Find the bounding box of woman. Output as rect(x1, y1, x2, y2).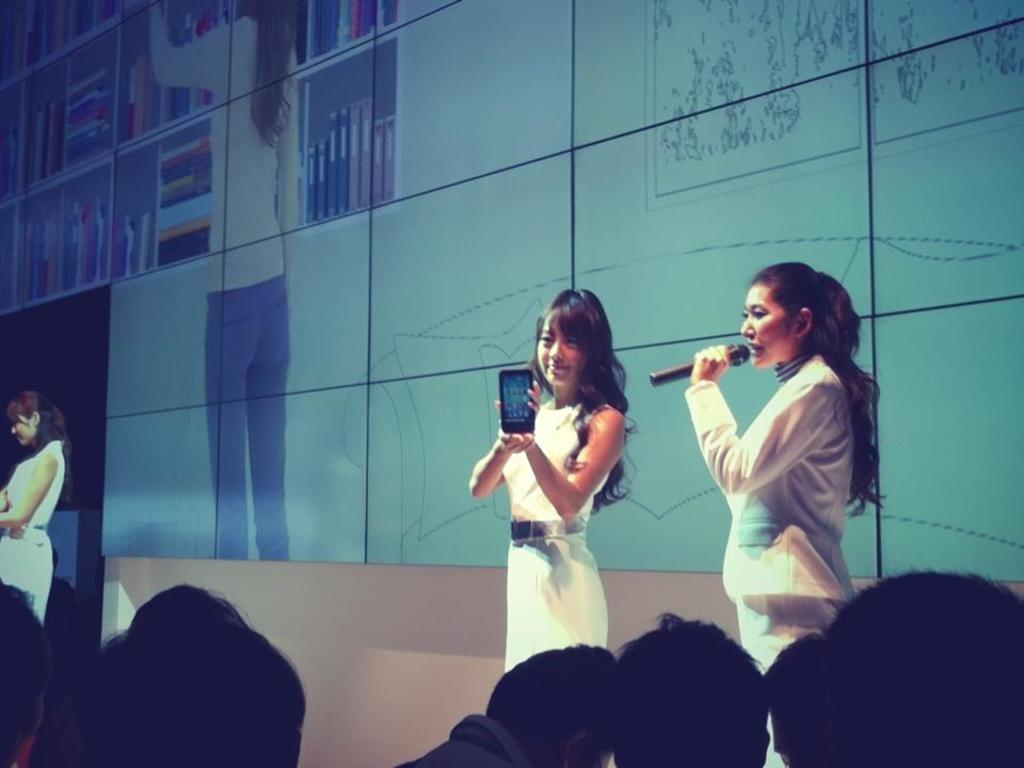
rect(458, 286, 642, 674).
